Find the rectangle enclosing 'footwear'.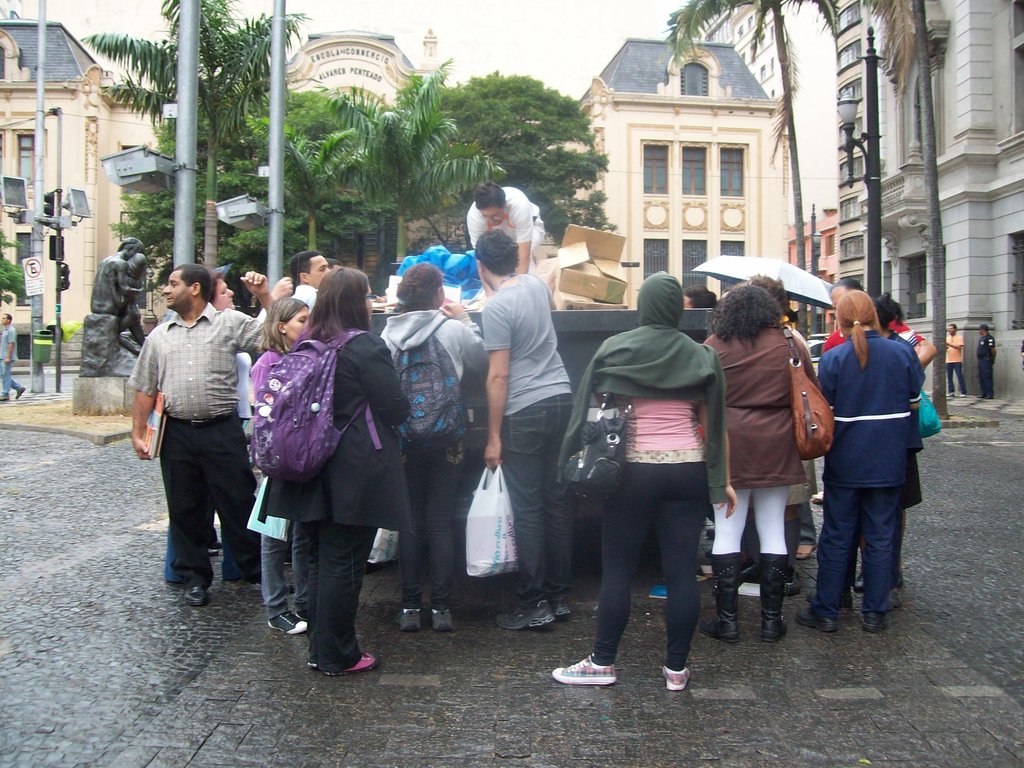
207/547/222/558.
